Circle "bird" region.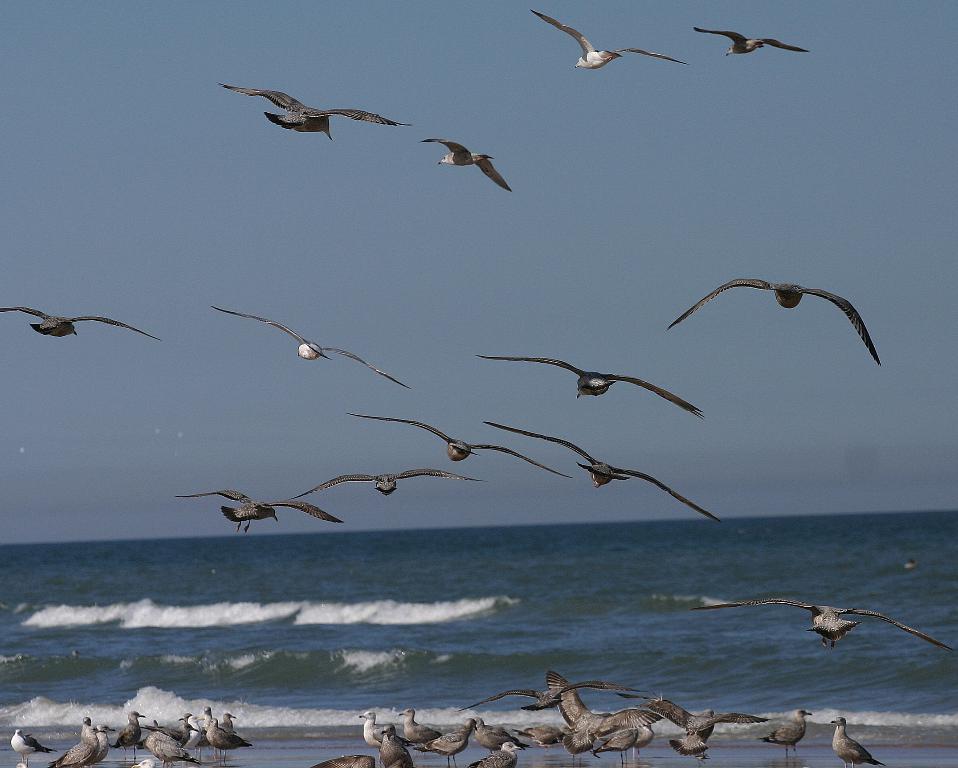
Region: (left=8, top=726, right=52, bottom=766).
